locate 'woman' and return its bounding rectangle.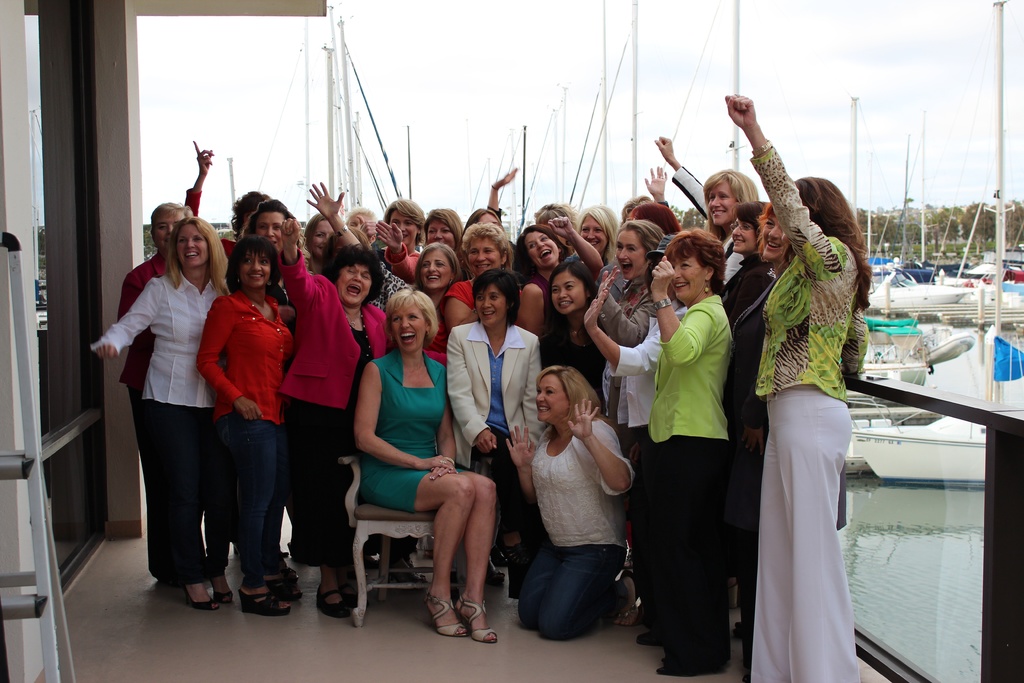
left=404, top=238, right=459, bottom=367.
